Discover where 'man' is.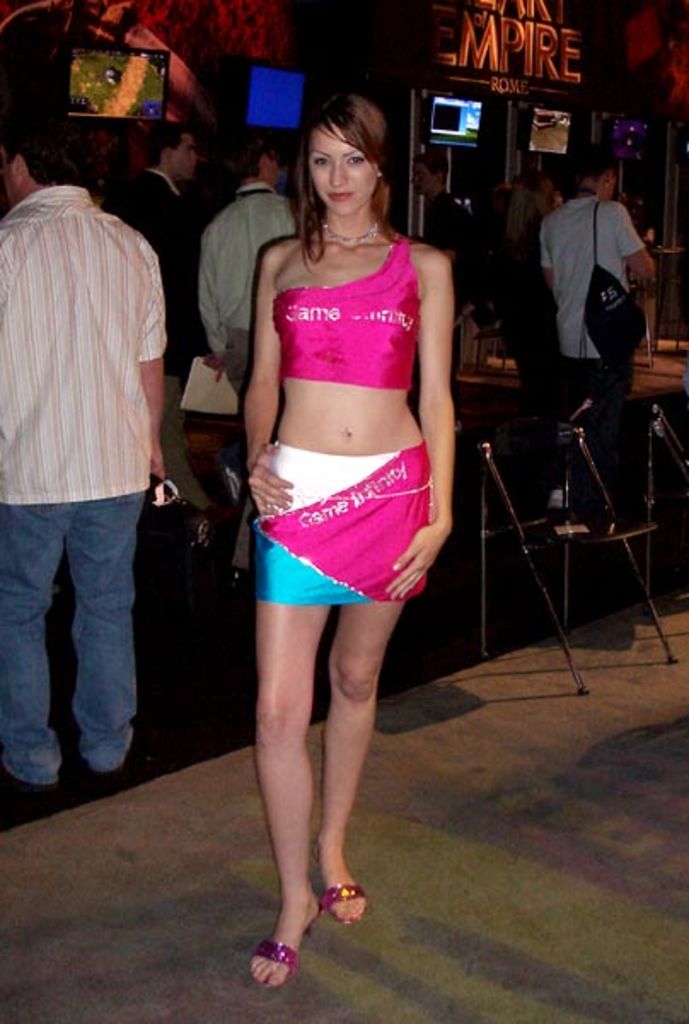
Discovered at detection(0, 121, 176, 811).
